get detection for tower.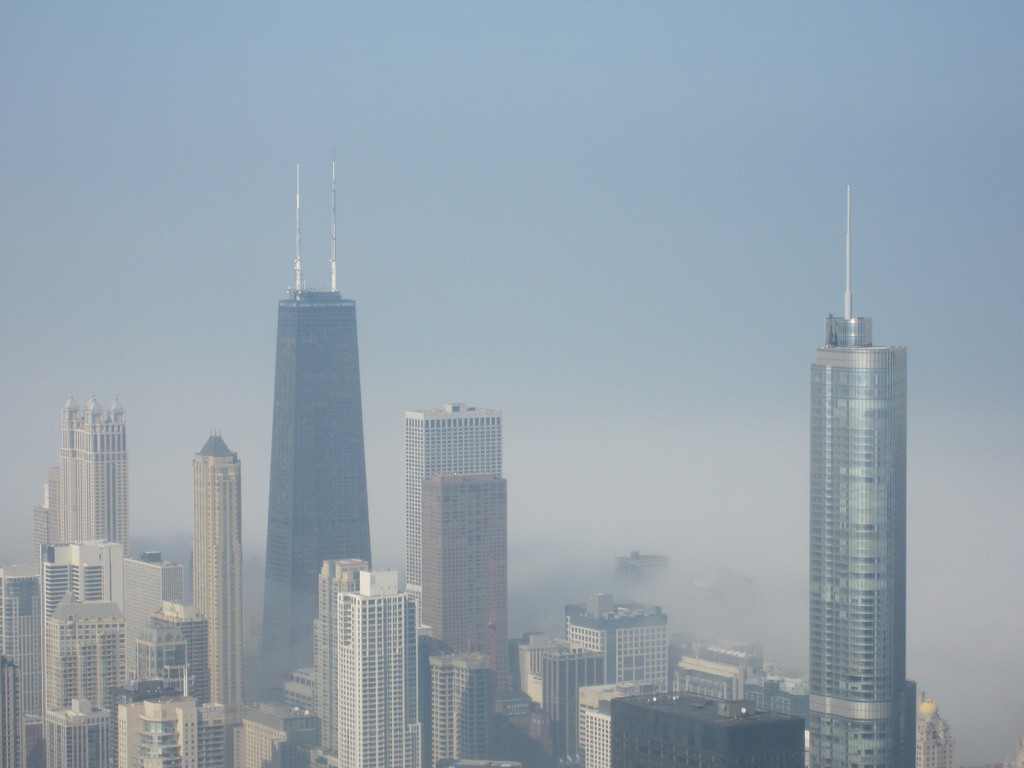
Detection: (118, 559, 171, 723).
